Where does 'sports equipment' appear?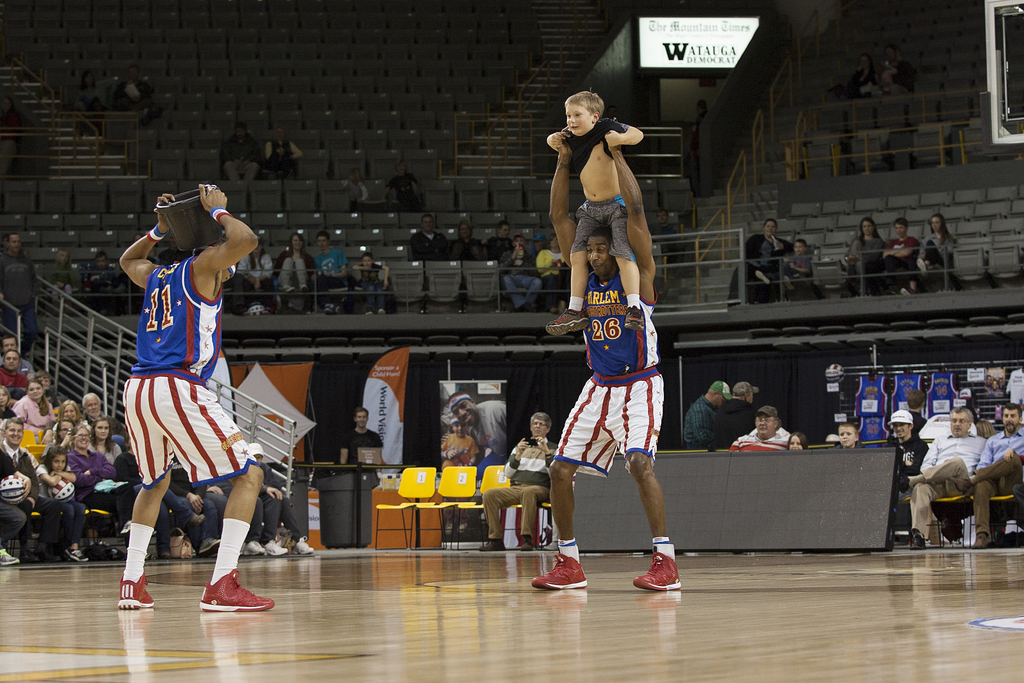
Appears at left=118, top=575, right=154, bottom=609.
